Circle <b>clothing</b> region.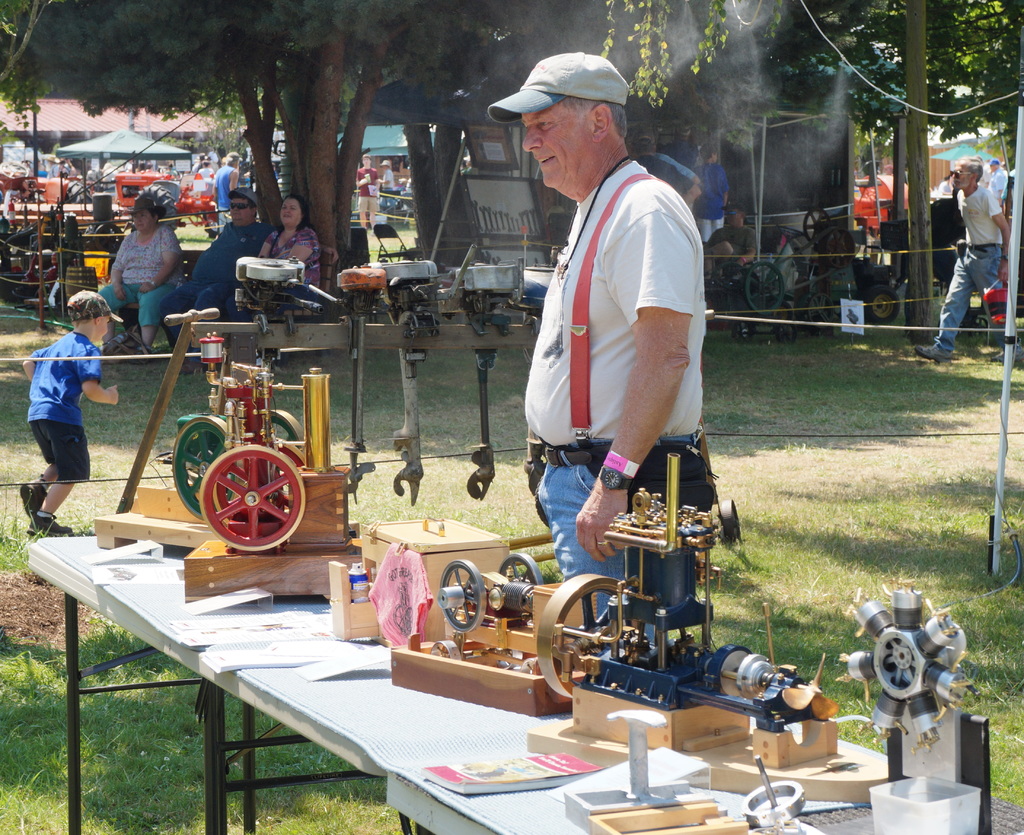
Region: region(691, 161, 723, 241).
